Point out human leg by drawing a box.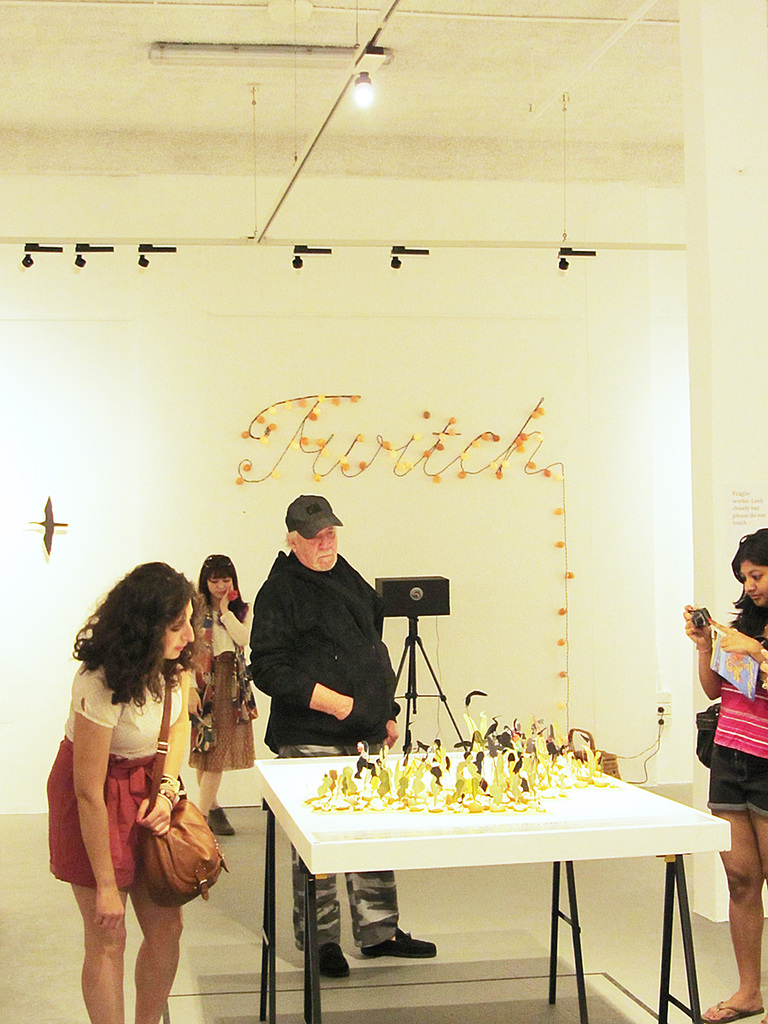
bbox=[198, 671, 233, 821].
